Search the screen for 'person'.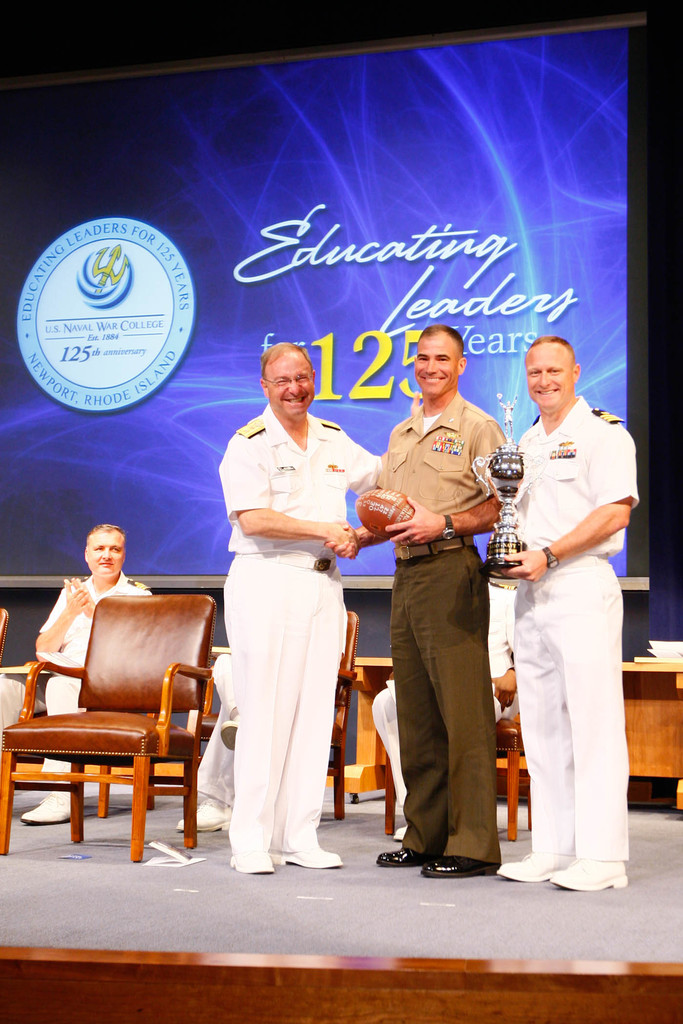
Found at 371,576,516,842.
